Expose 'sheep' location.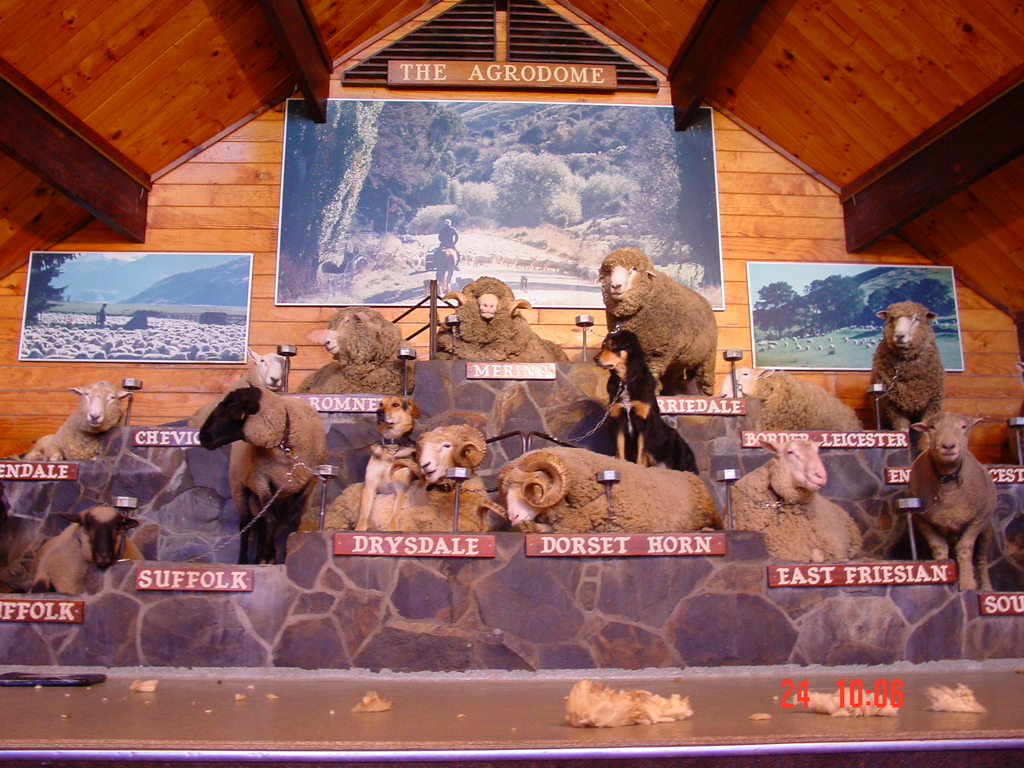
Exposed at select_region(323, 426, 493, 532).
